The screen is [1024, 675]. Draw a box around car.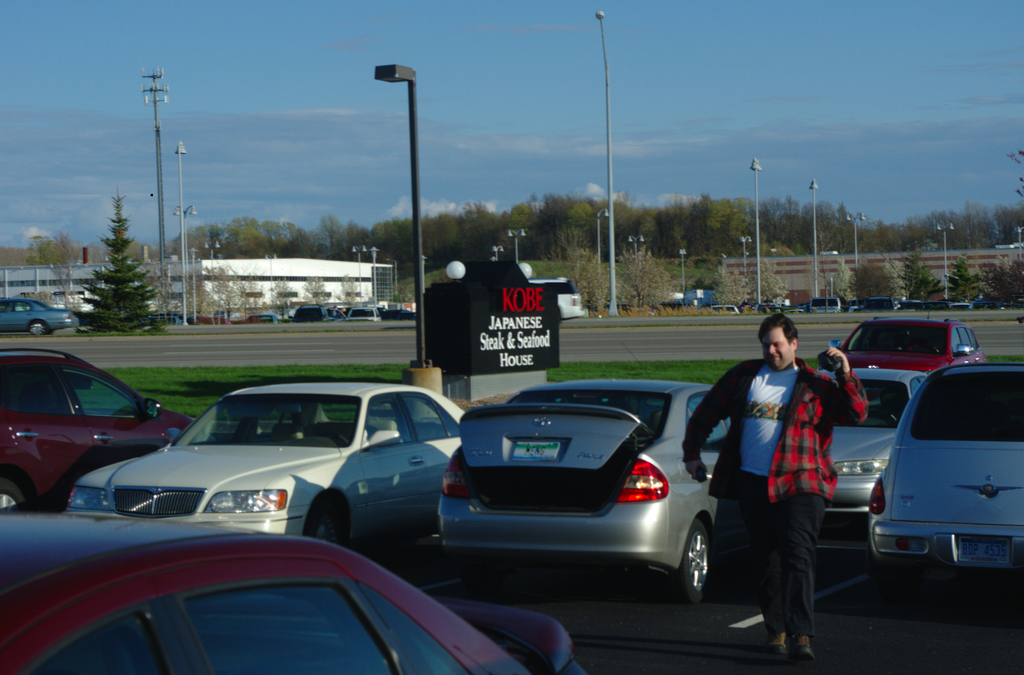
locate(815, 362, 931, 564).
